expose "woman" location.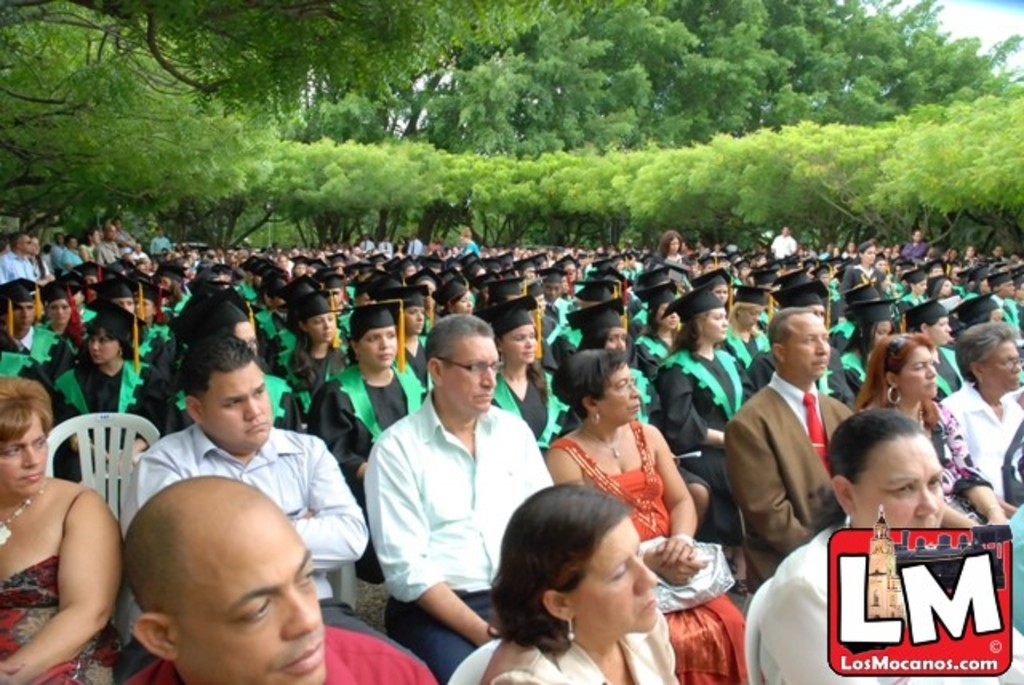
Exposed at <bbox>35, 270, 90, 349</bbox>.
